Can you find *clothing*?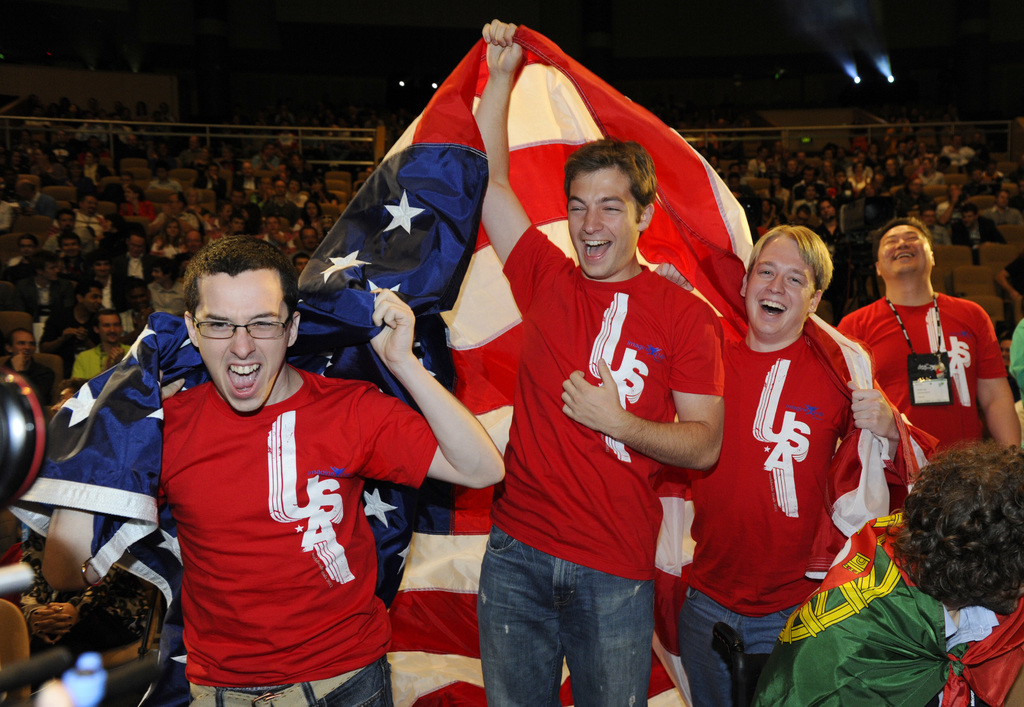
Yes, bounding box: detection(154, 237, 182, 258).
